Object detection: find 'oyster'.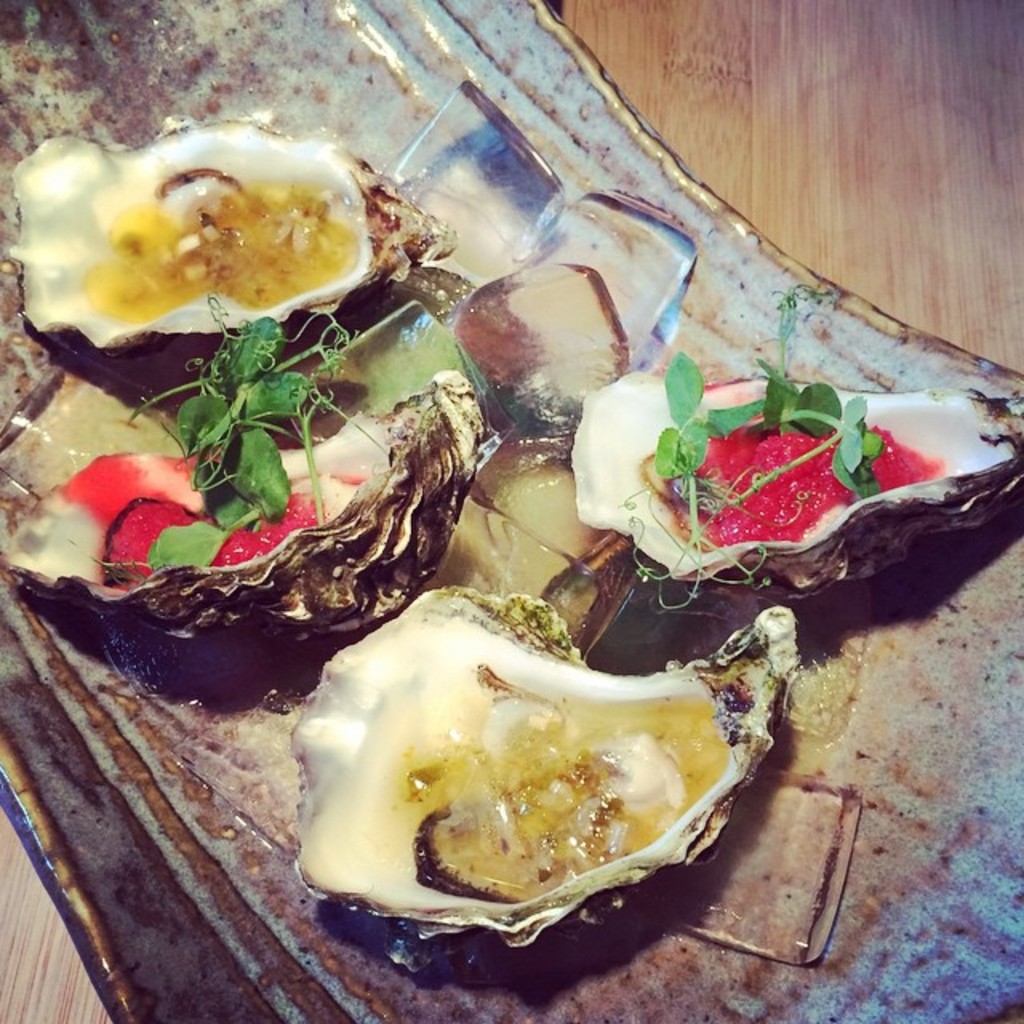
<box>574,362,1022,595</box>.
